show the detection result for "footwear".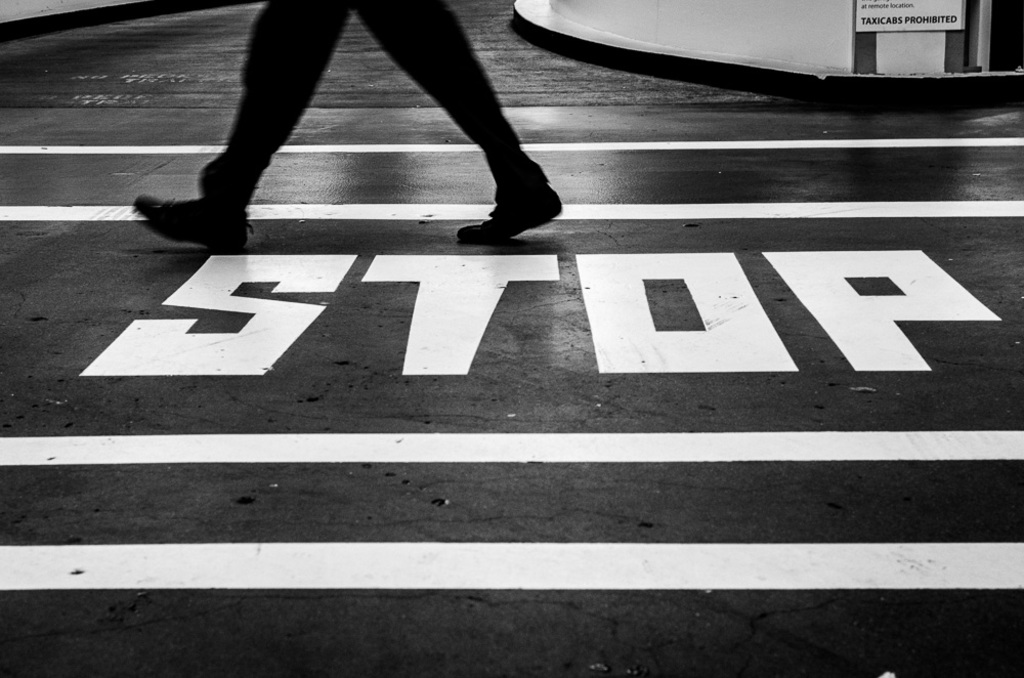
box(463, 142, 552, 225).
